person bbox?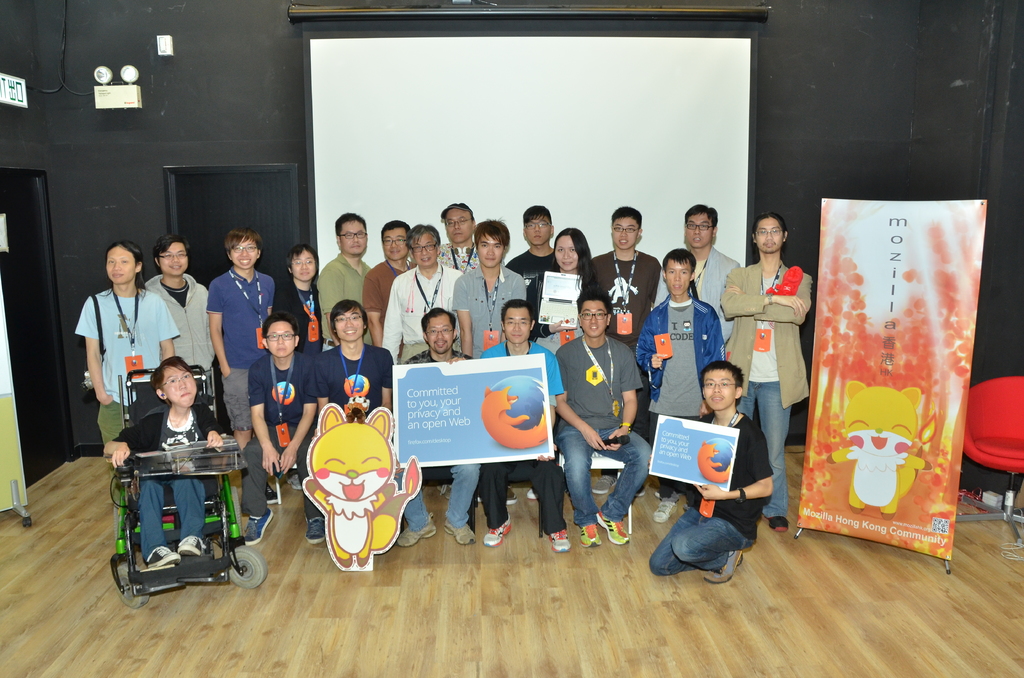
BBox(383, 223, 459, 358)
